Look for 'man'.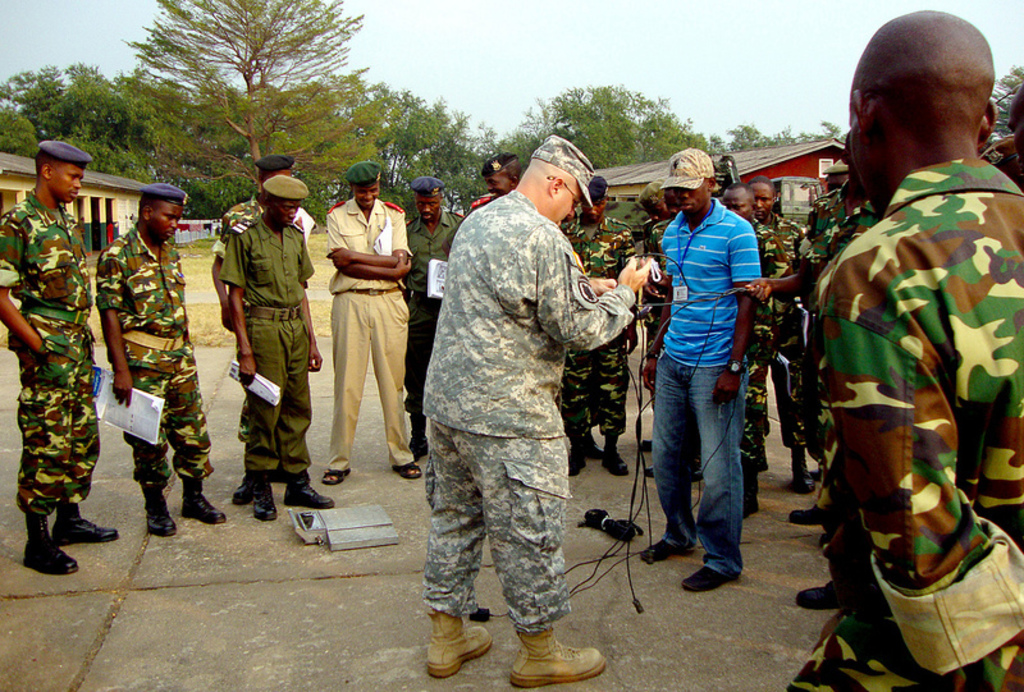
Found: [92,183,230,537].
